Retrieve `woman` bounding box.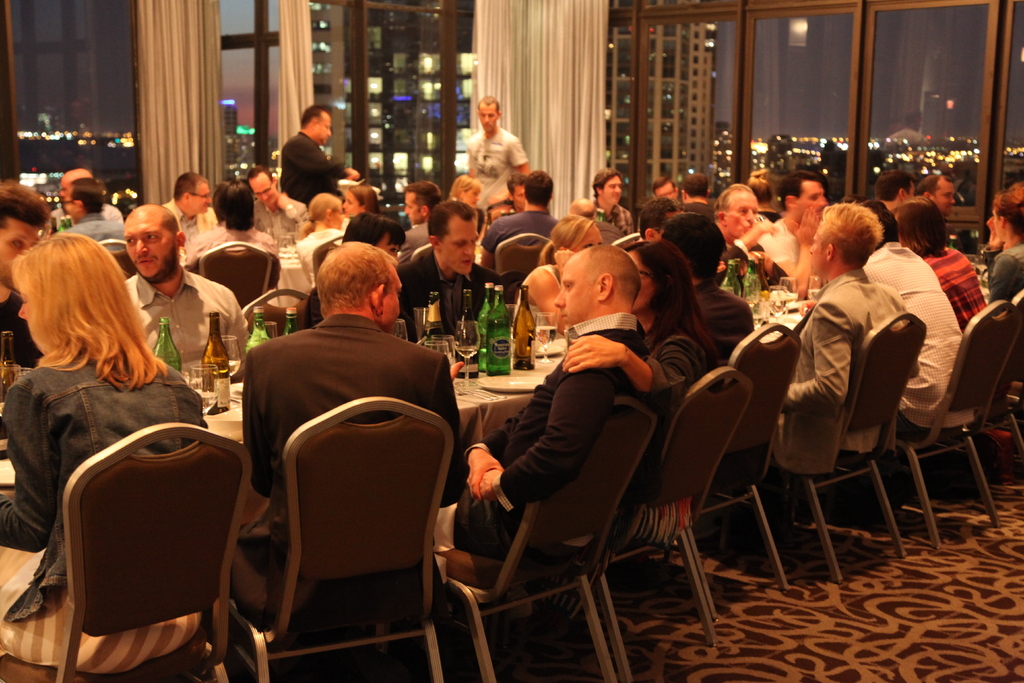
Bounding box: 0, 228, 207, 674.
